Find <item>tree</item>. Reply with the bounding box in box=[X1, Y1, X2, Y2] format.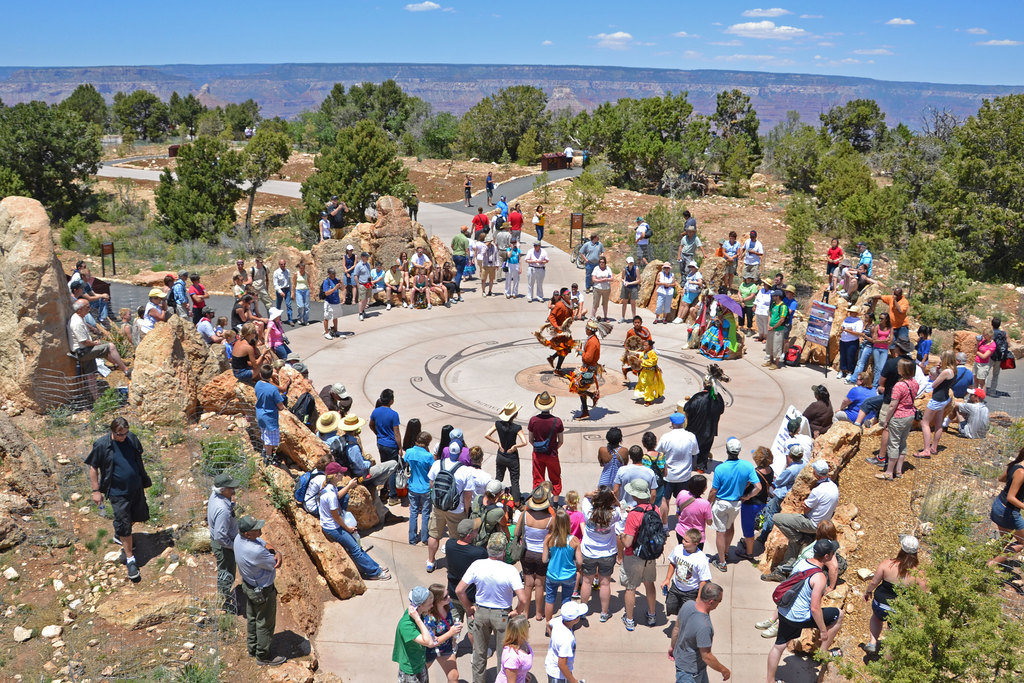
box=[60, 84, 111, 124].
